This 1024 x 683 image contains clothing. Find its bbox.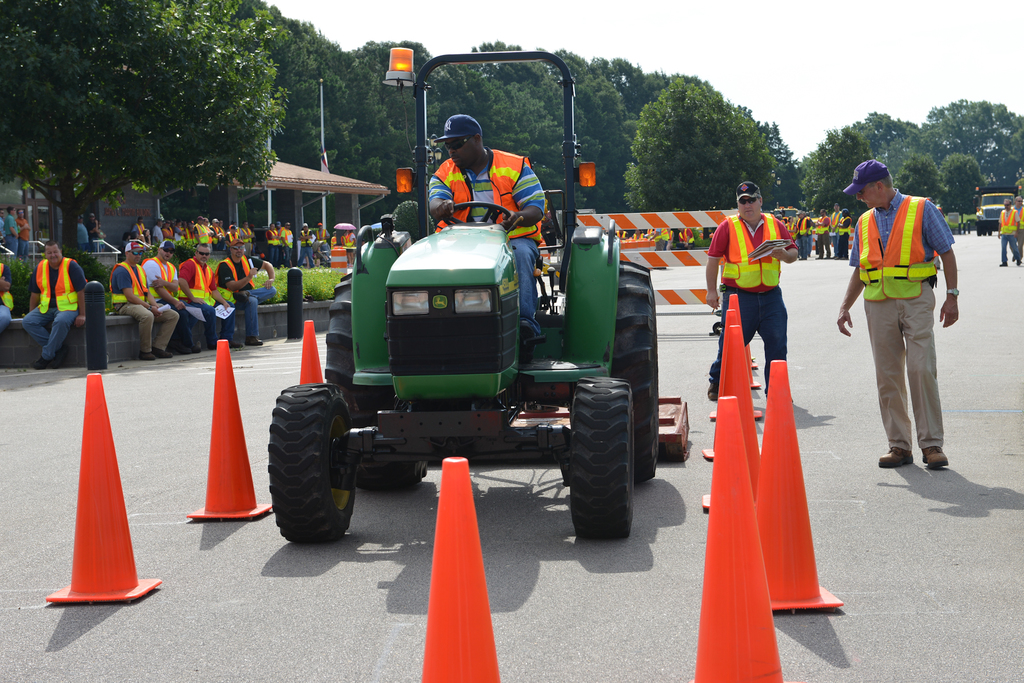
rect(37, 259, 87, 355).
